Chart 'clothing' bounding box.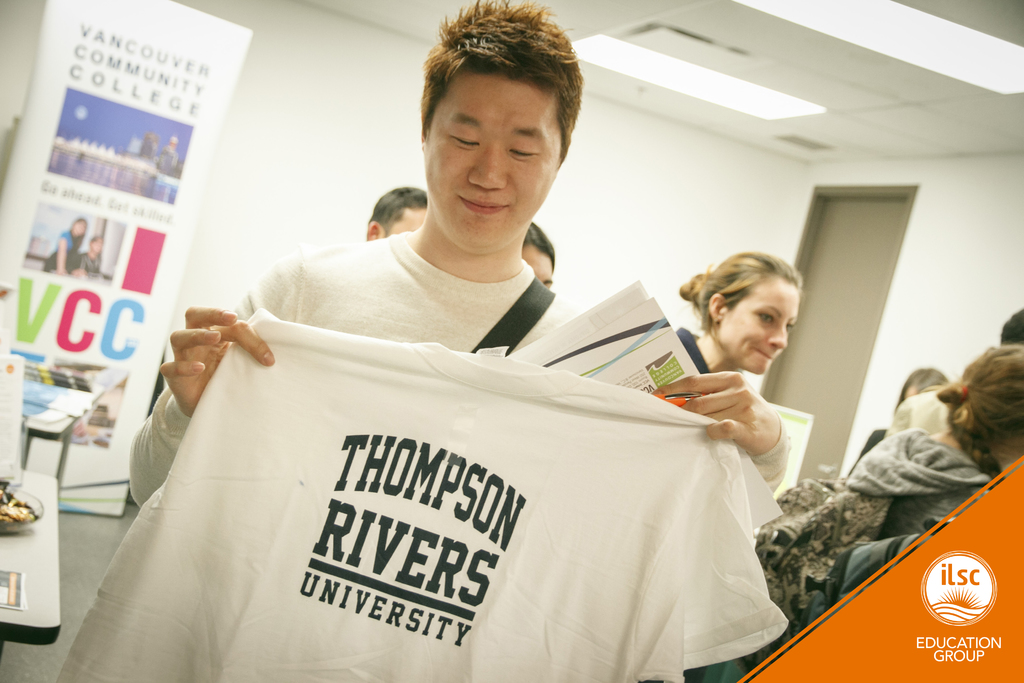
Charted: bbox=[46, 288, 821, 673].
